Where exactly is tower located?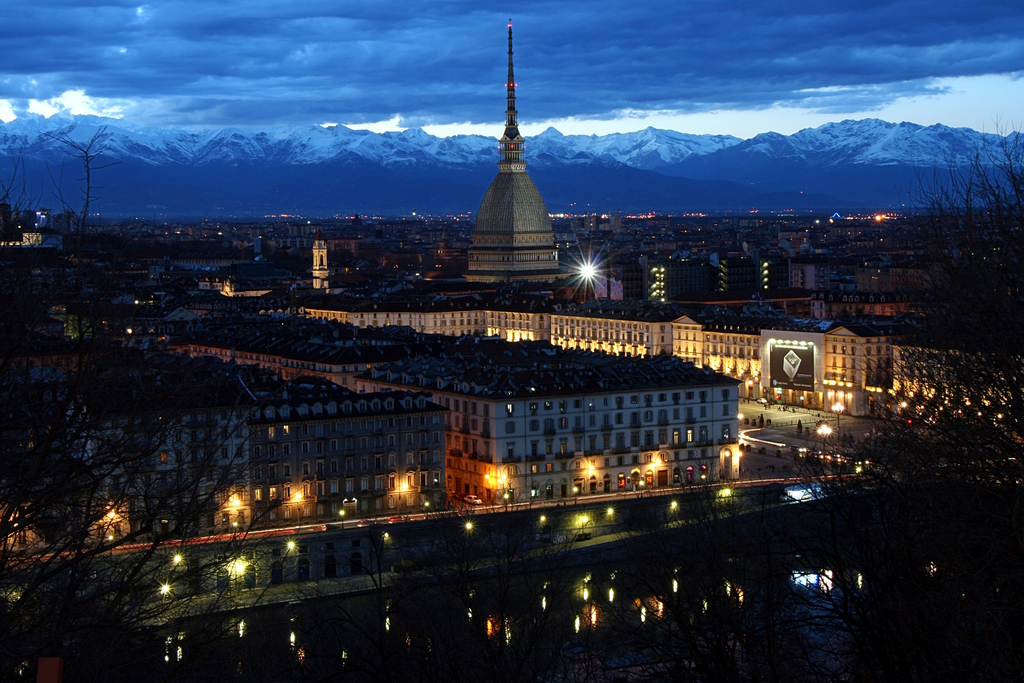
Its bounding box is locate(464, 21, 564, 288).
